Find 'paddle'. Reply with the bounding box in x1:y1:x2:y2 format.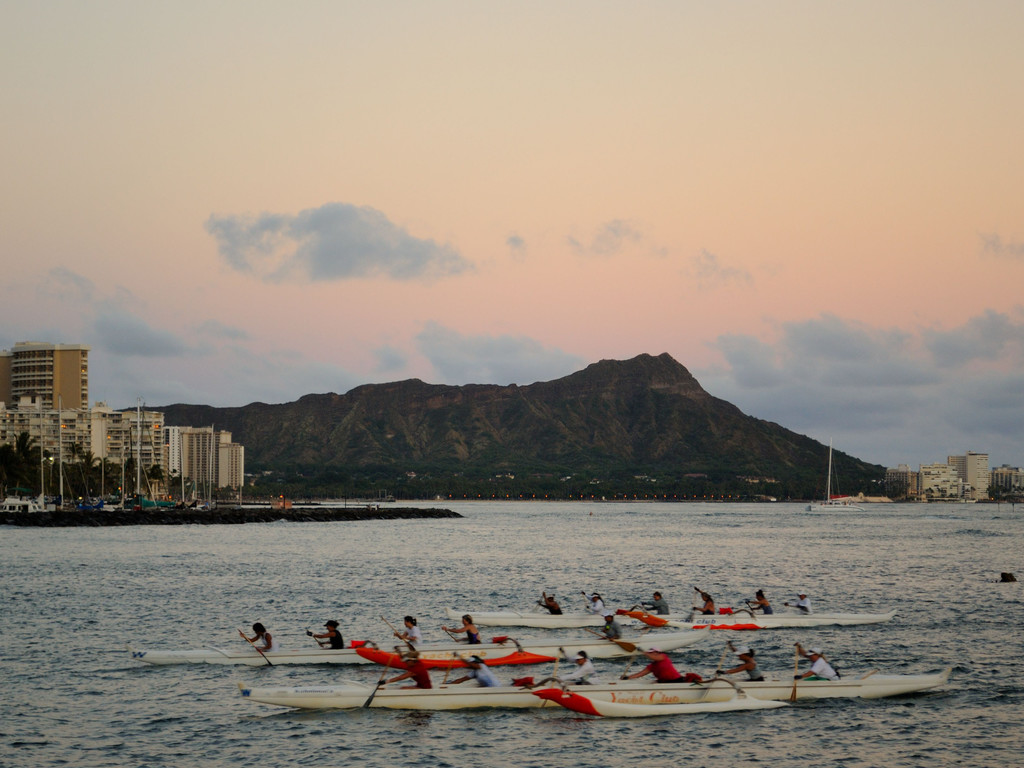
747:600:755:614.
